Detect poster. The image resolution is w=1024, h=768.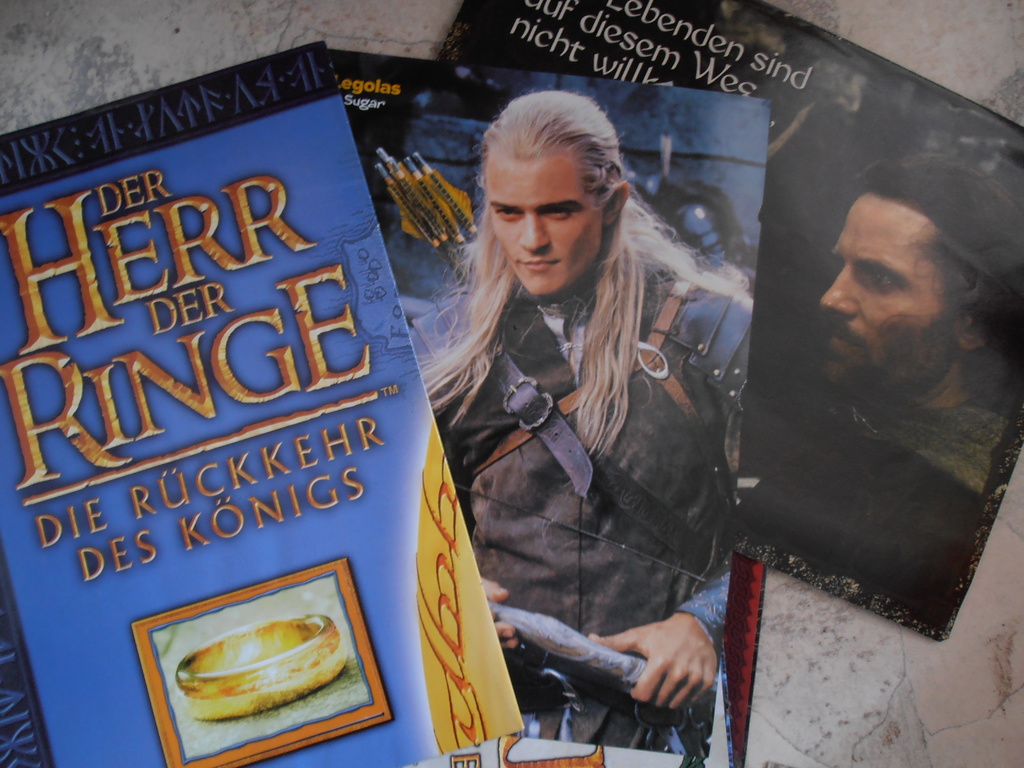
[left=326, top=49, right=771, bottom=751].
